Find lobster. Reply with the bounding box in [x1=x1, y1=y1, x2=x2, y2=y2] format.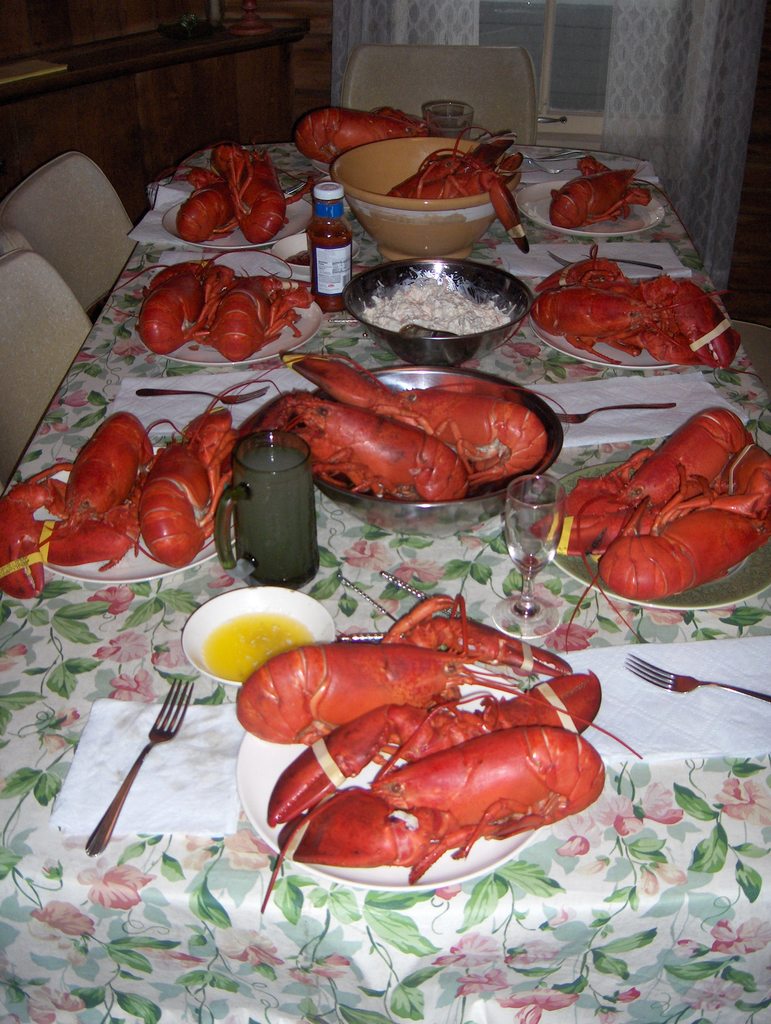
[x1=297, y1=108, x2=419, y2=159].
